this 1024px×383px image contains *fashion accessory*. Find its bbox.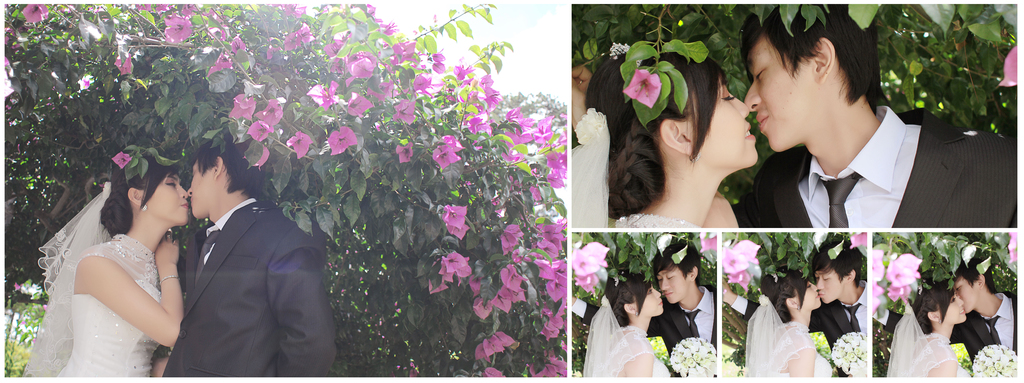
l=609, t=272, r=622, b=288.
